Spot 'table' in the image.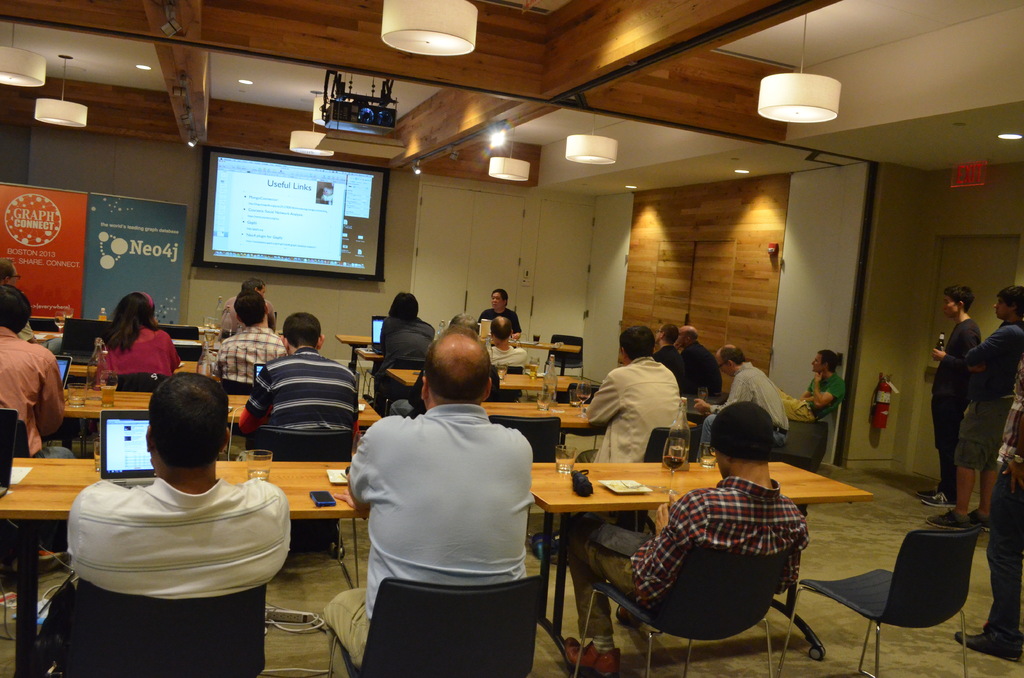
'table' found at pyautogui.locateOnScreen(520, 449, 848, 651).
